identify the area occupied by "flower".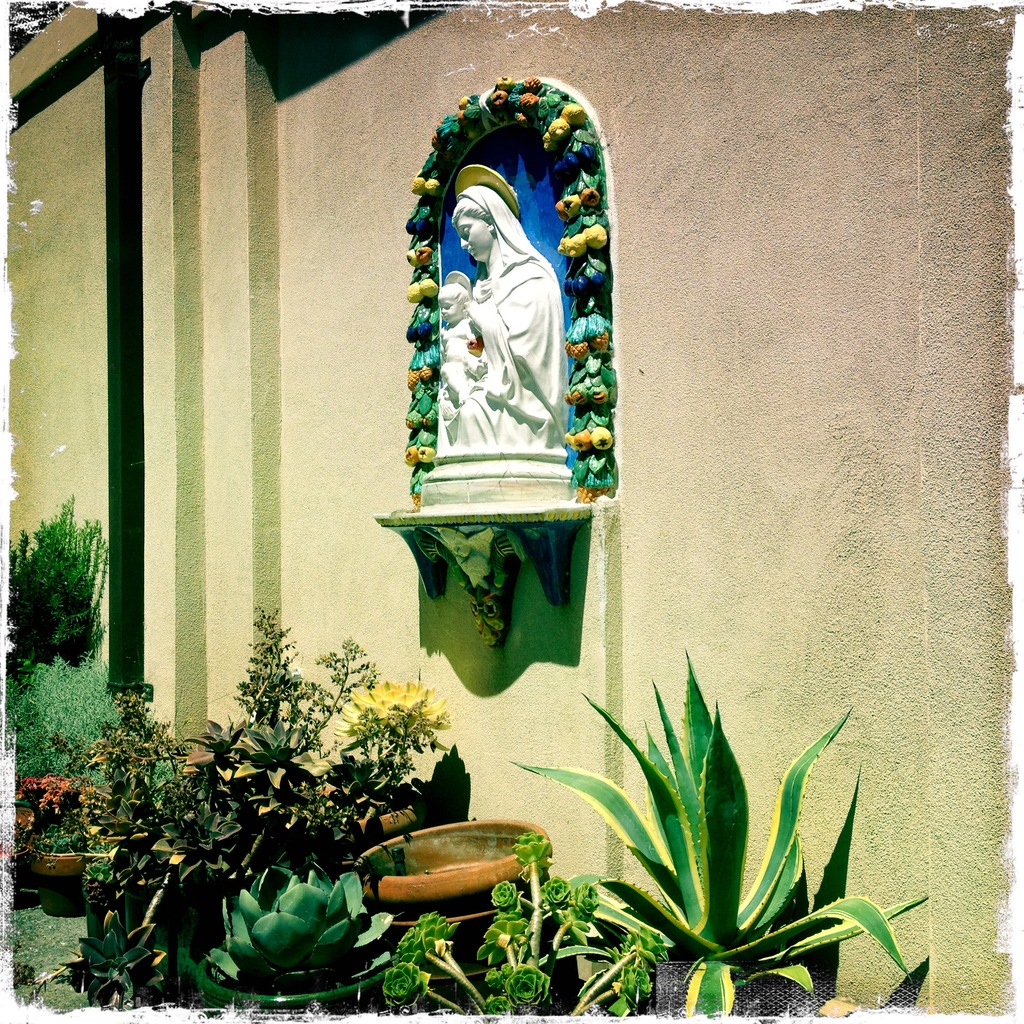
Area: box=[510, 964, 545, 1006].
